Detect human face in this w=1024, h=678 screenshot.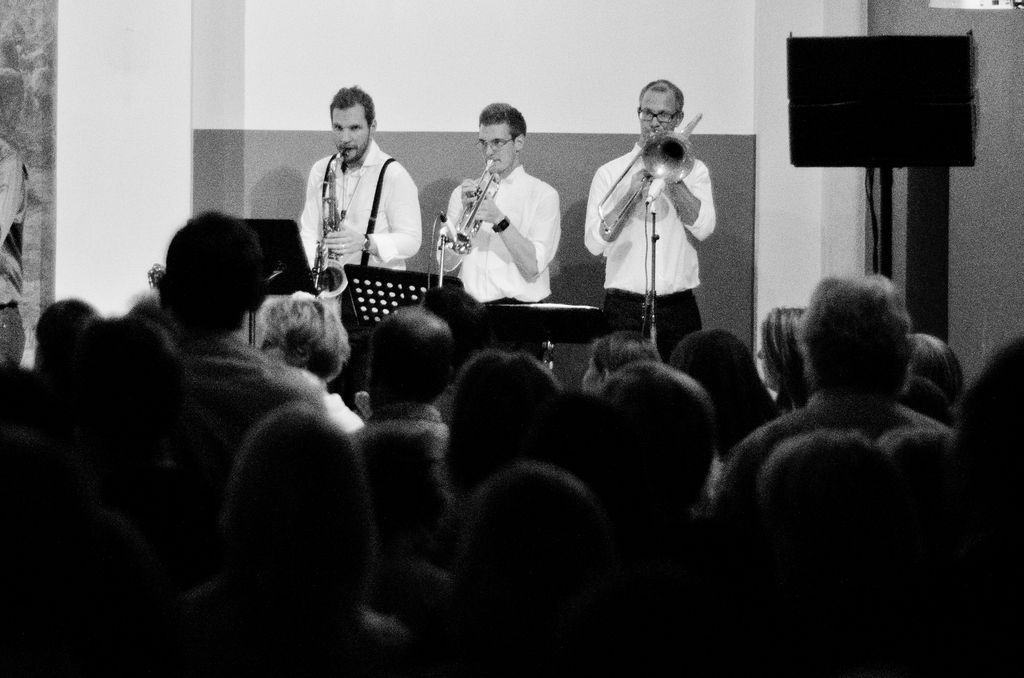
Detection: bbox(634, 91, 684, 141).
